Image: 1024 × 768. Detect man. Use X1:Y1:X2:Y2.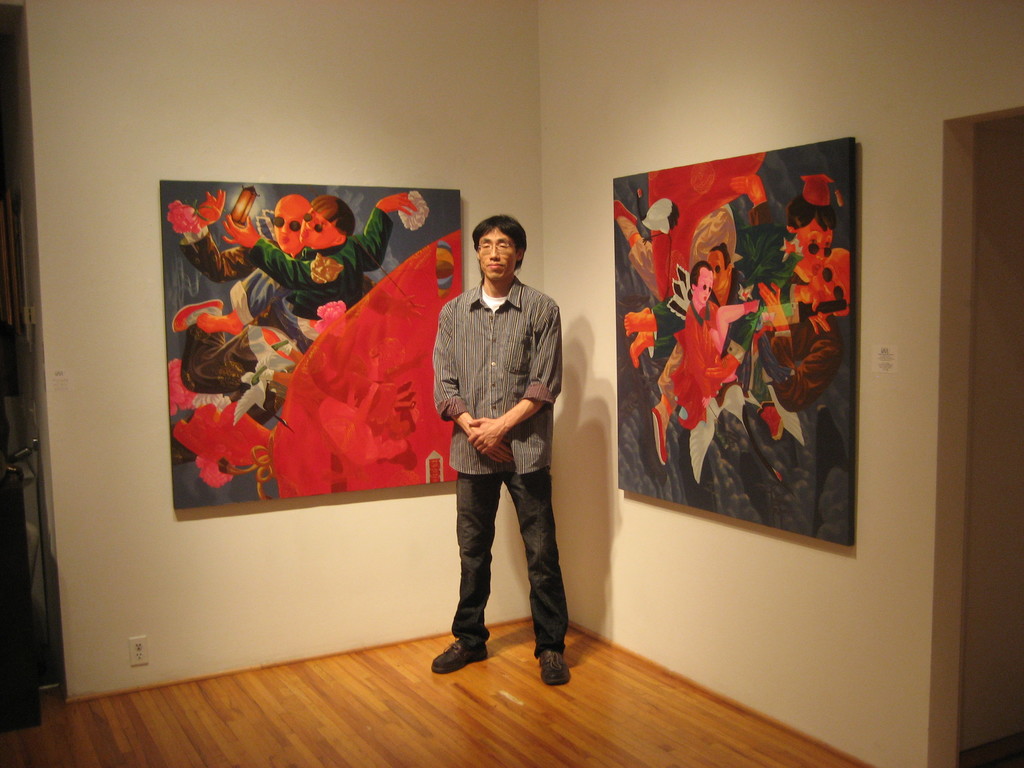
438:215:564:676.
